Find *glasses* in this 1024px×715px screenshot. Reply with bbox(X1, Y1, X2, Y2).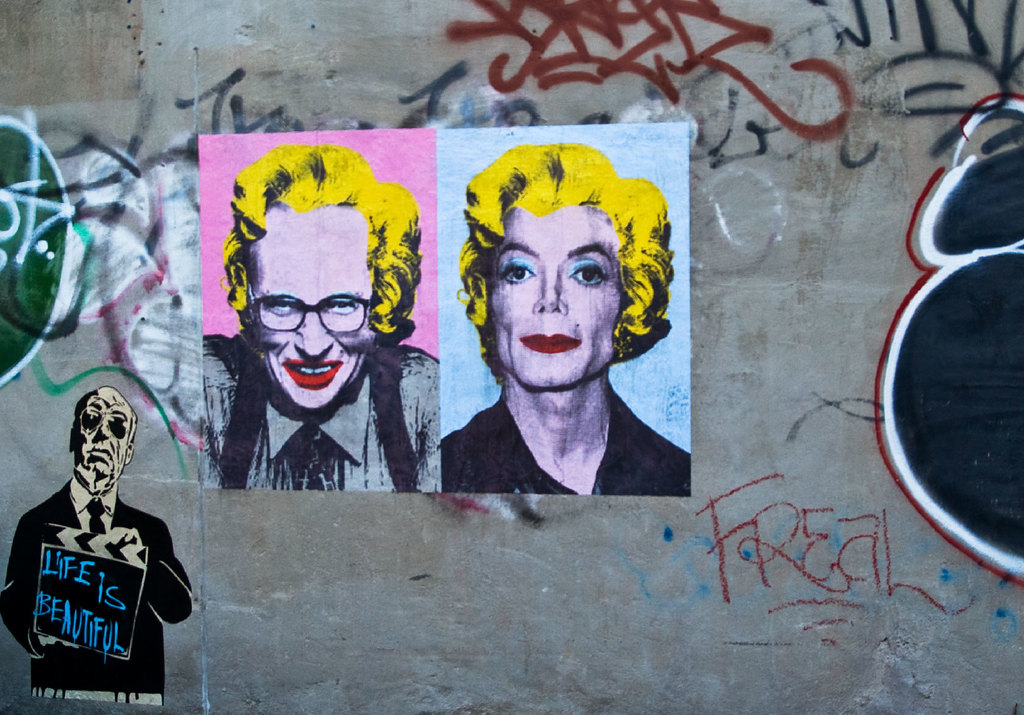
bbox(231, 279, 374, 353).
